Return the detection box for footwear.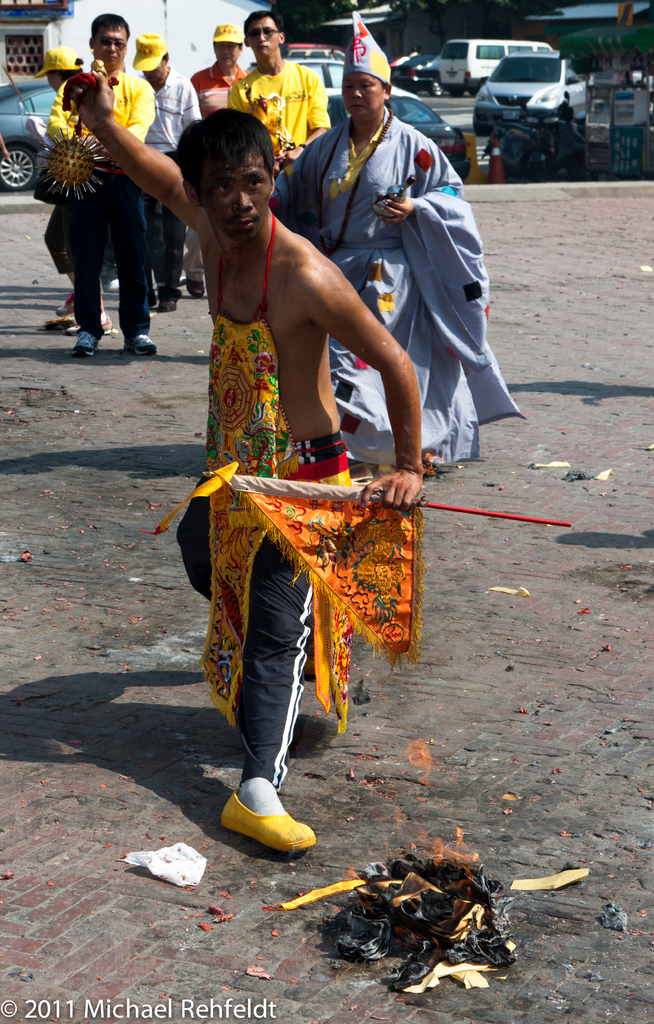
crop(160, 294, 176, 314).
